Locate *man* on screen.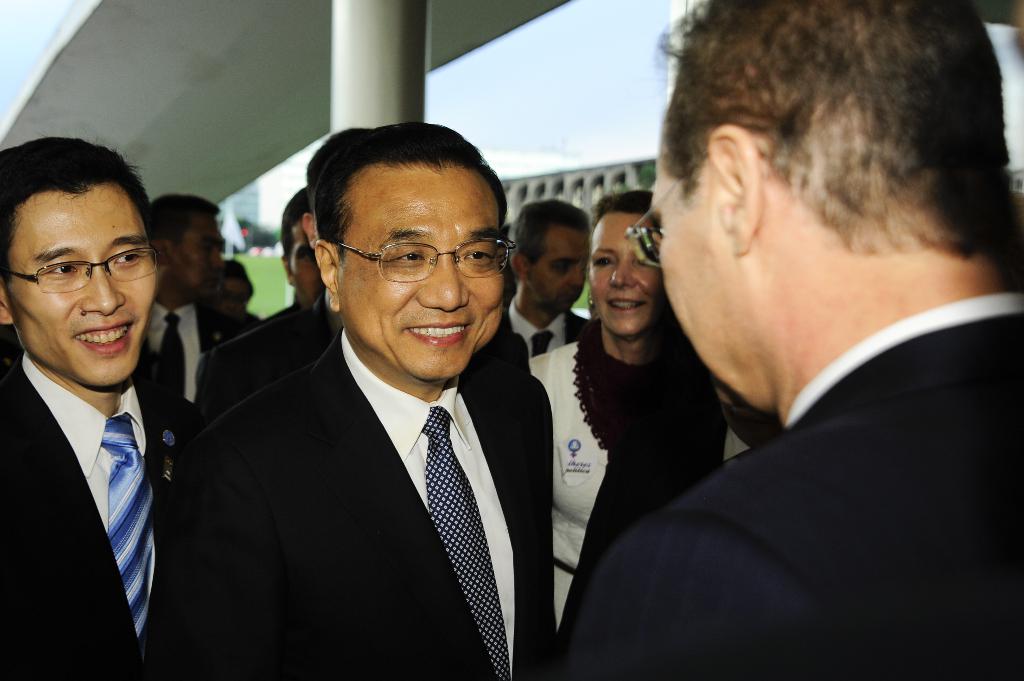
On screen at x1=485 y1=200 x2=596 y2=374.
